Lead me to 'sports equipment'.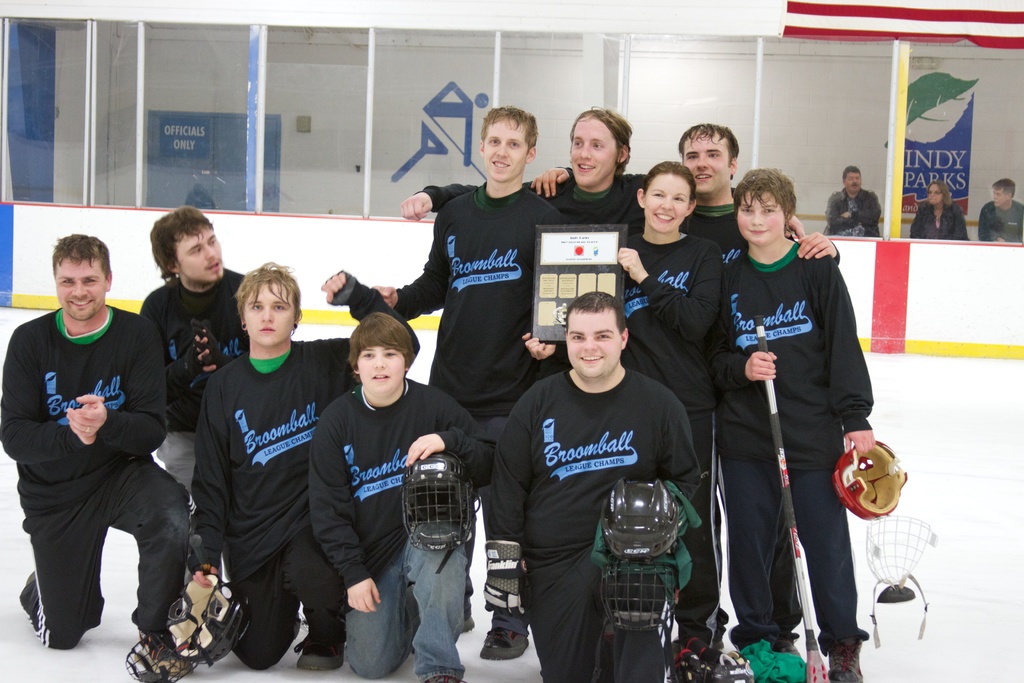
Lead to locate(403, 452, 476, 574).
